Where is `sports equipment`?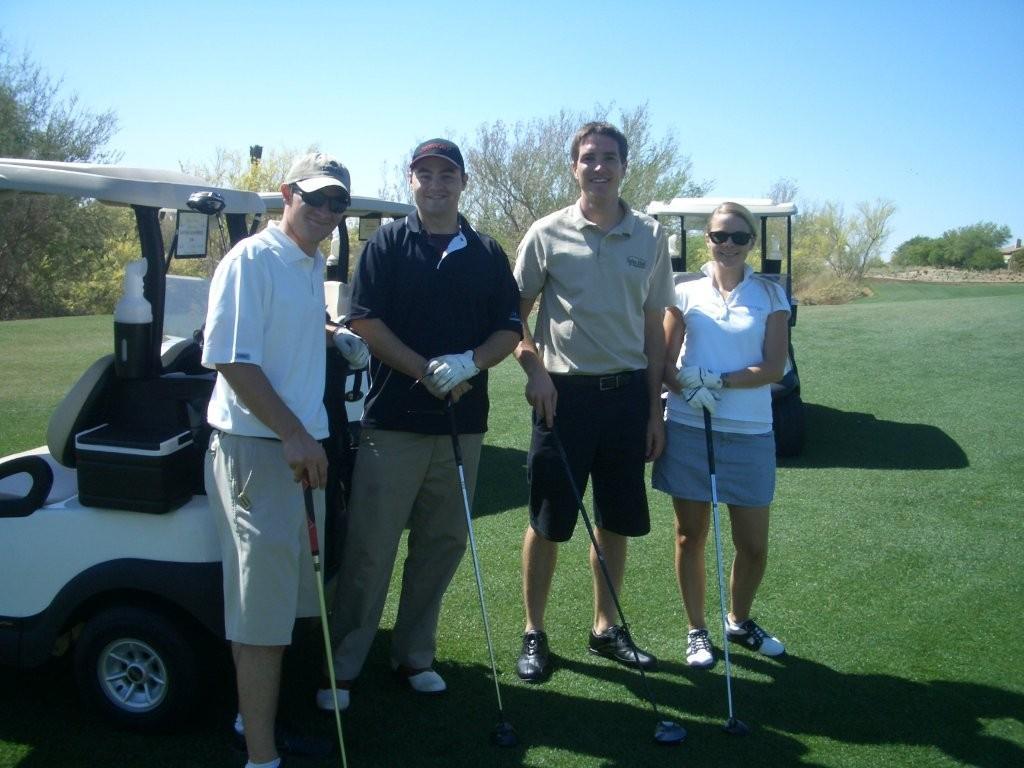
[x1=443, y1=392, x2=515, y2=744].
